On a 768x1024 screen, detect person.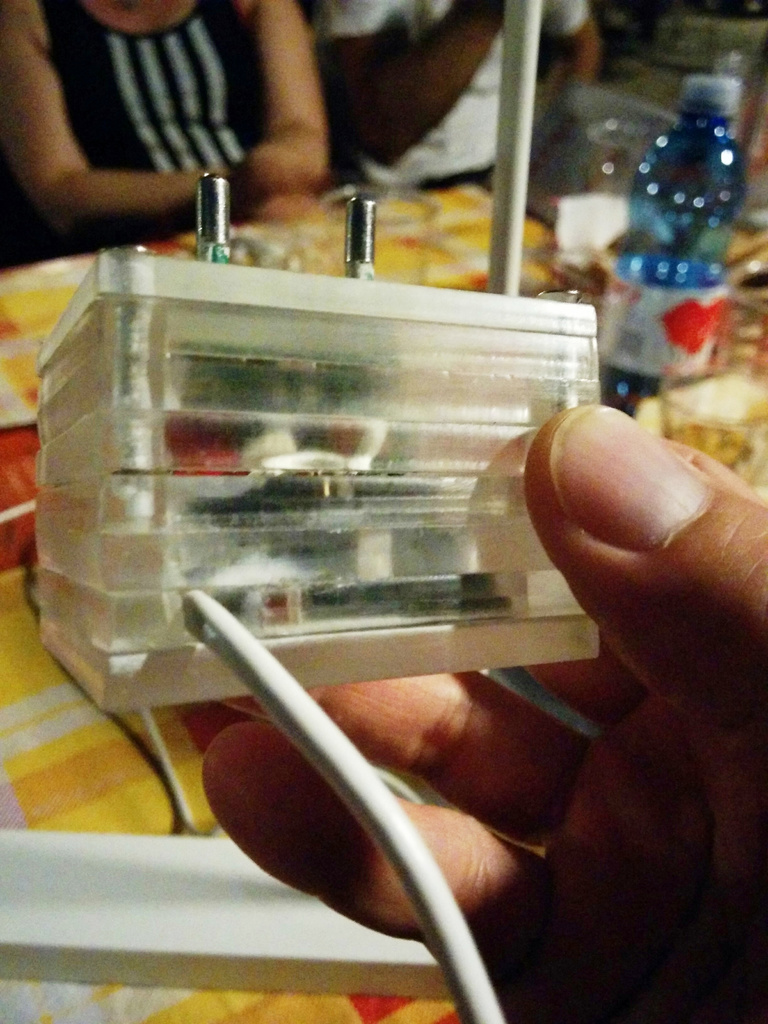
(x1=175, y1=395, x2=767, y2=1023).
